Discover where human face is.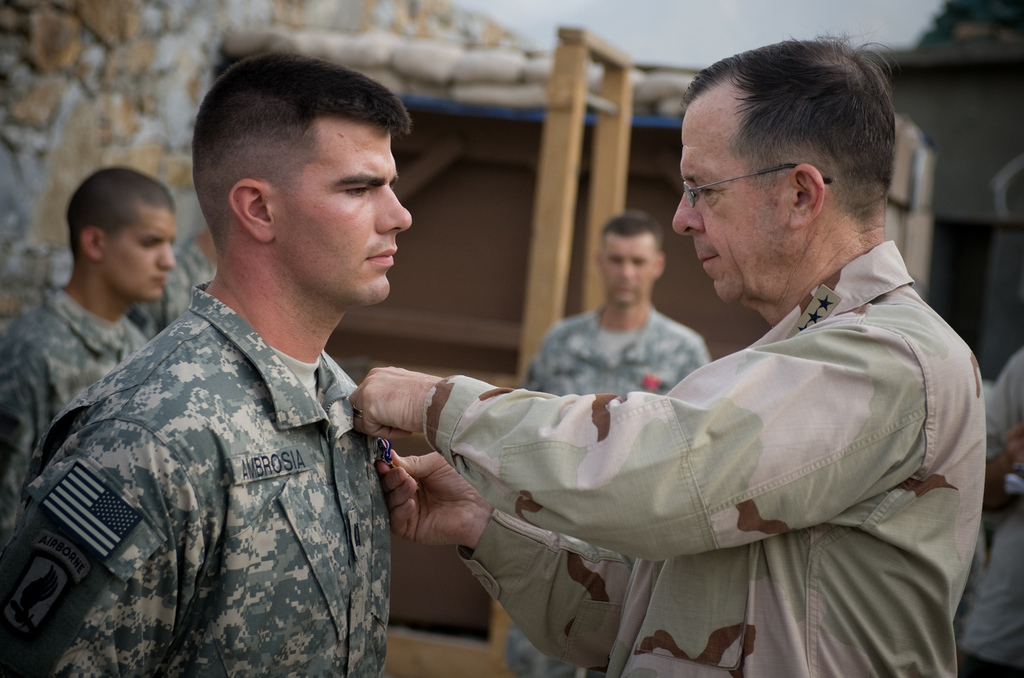
Discovered at (672, 92, 790, 306).
